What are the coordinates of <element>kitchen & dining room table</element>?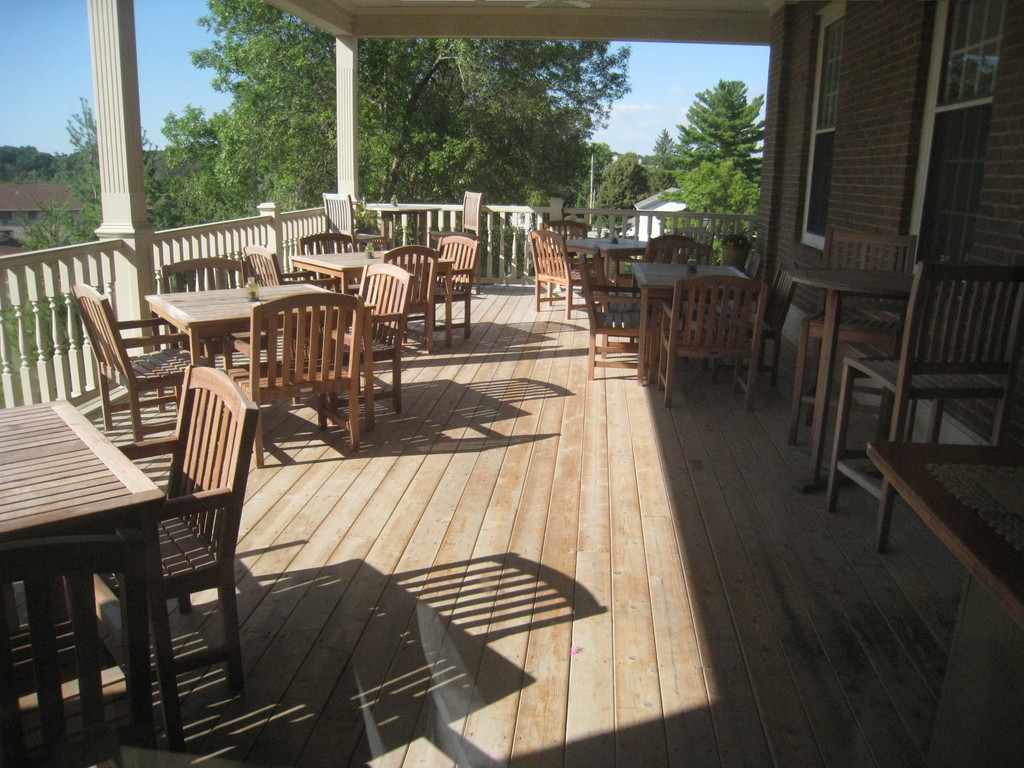
(left=0, top=394, right=184, bottom=752).
